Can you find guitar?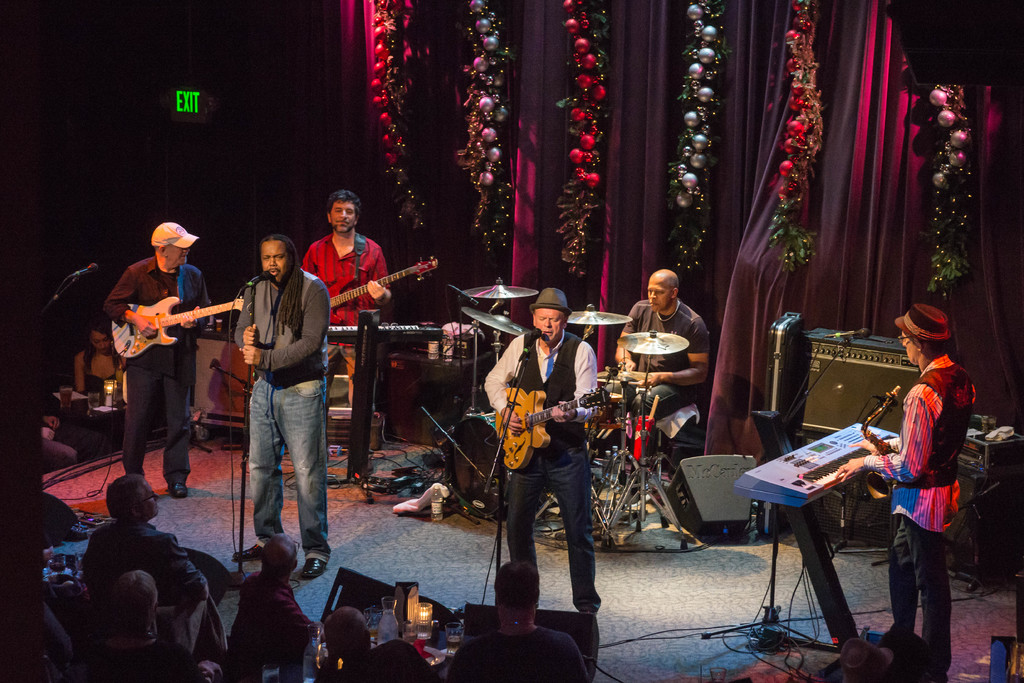
Yes, bounding box: x1=289 y1=245 x2=438 y2=331.
